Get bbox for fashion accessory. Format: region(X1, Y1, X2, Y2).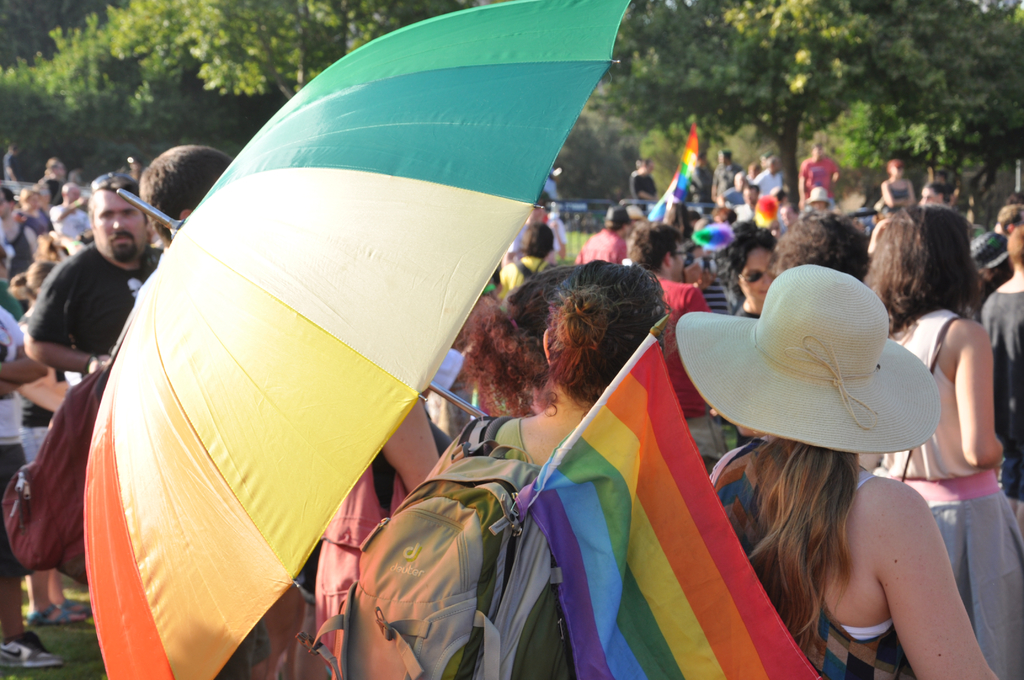
region(59, 593, 90, 617).
